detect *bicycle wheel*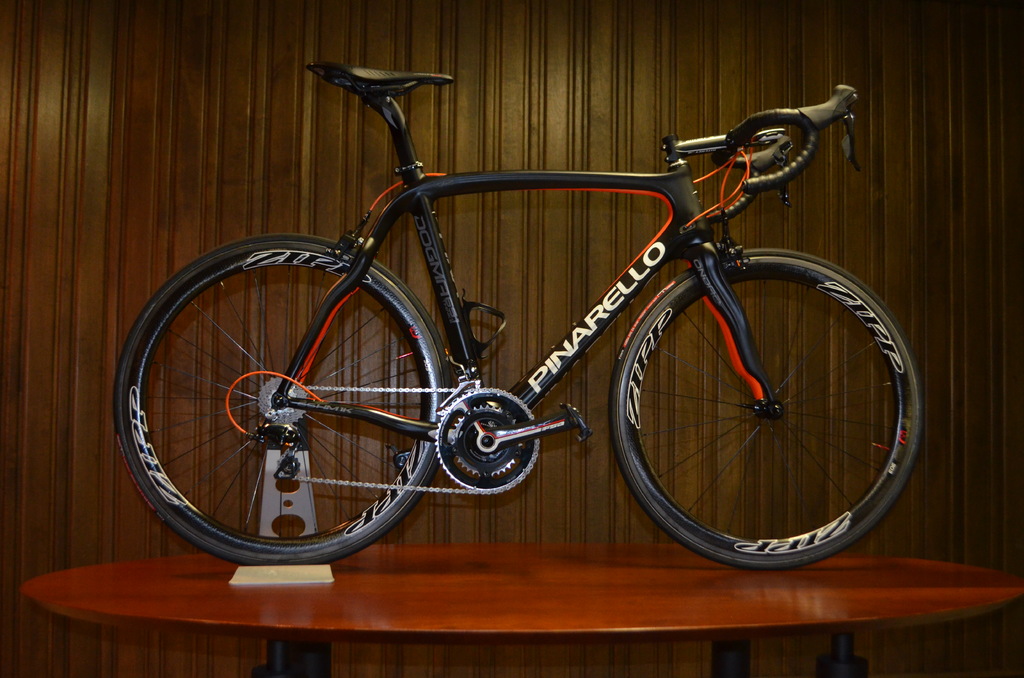
(113,230,448,569)
